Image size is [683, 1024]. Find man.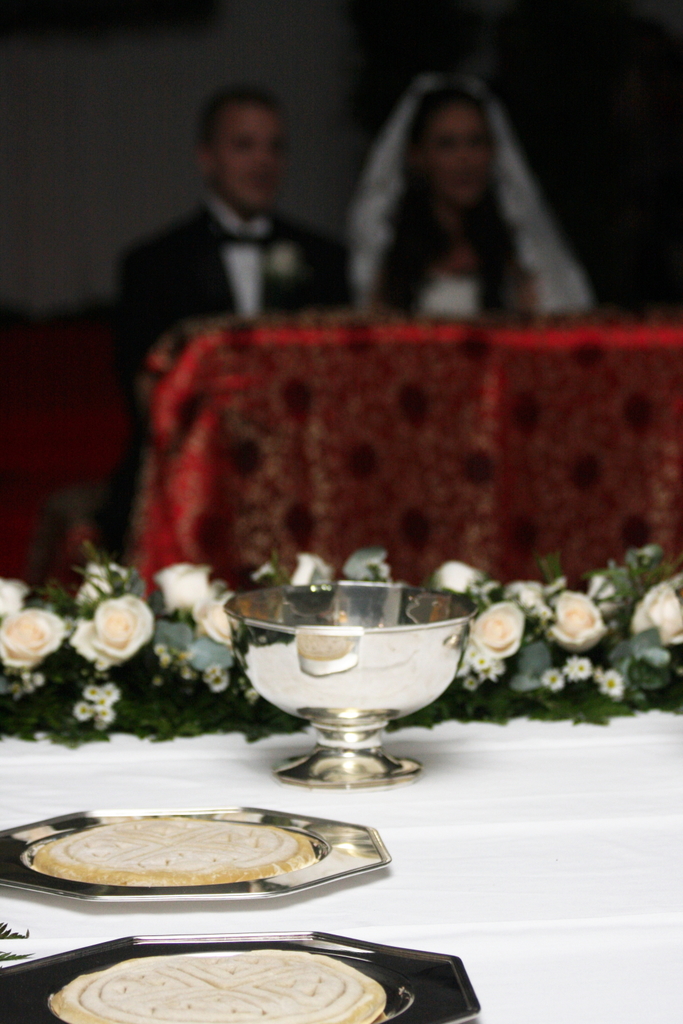
locate(110, 74, 353, 556).
